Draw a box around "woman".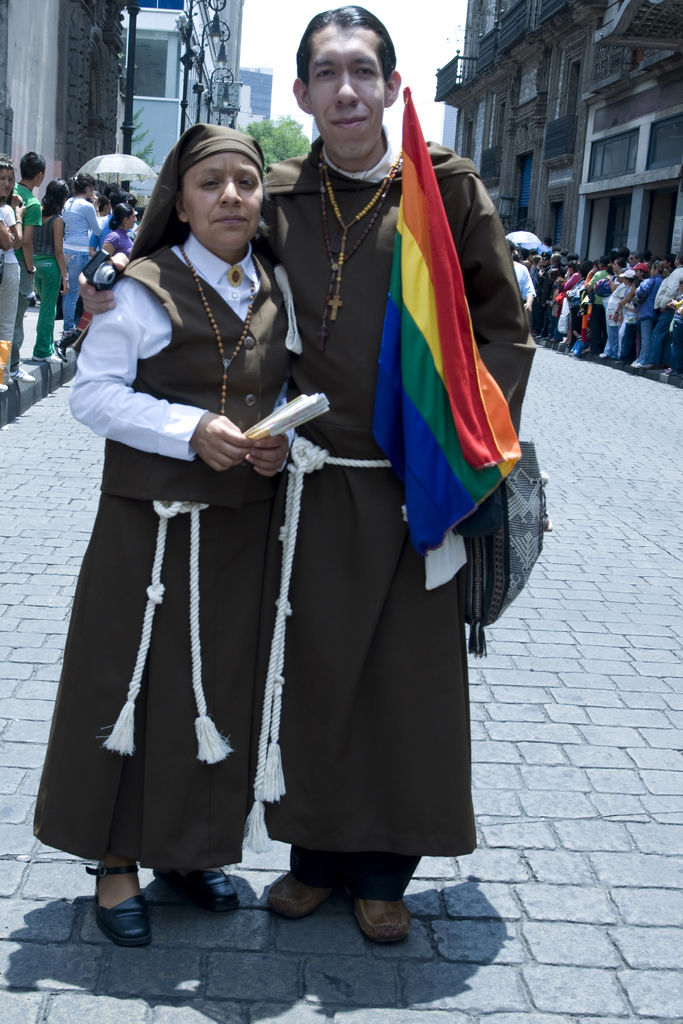
l=0, t=152, r=13, b=276.
